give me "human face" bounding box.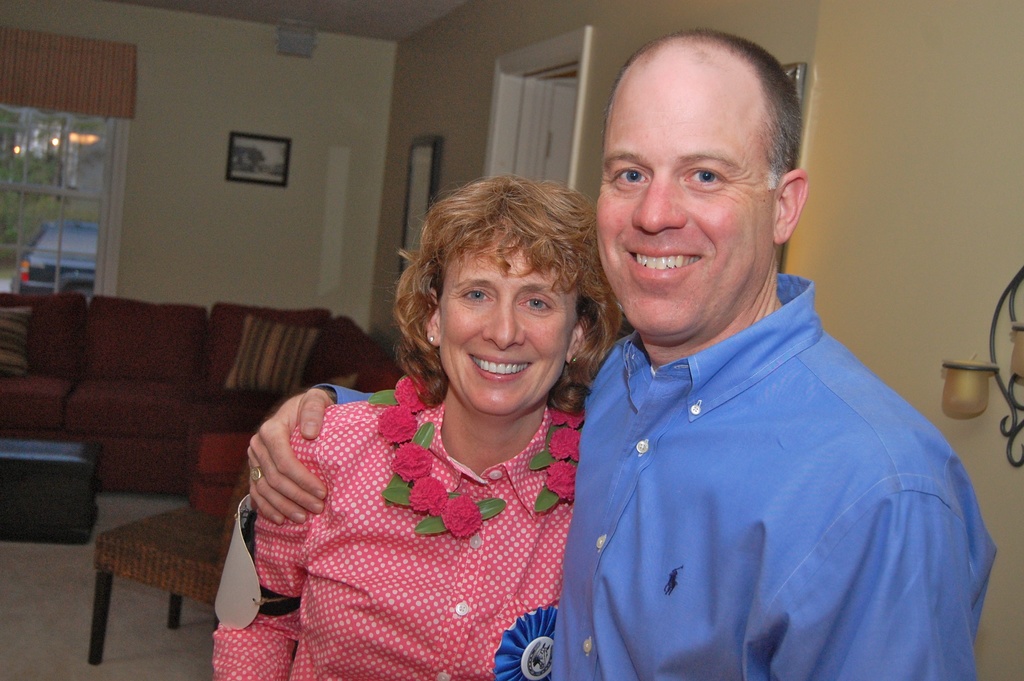
bbox(438, 245, 577, 416).
